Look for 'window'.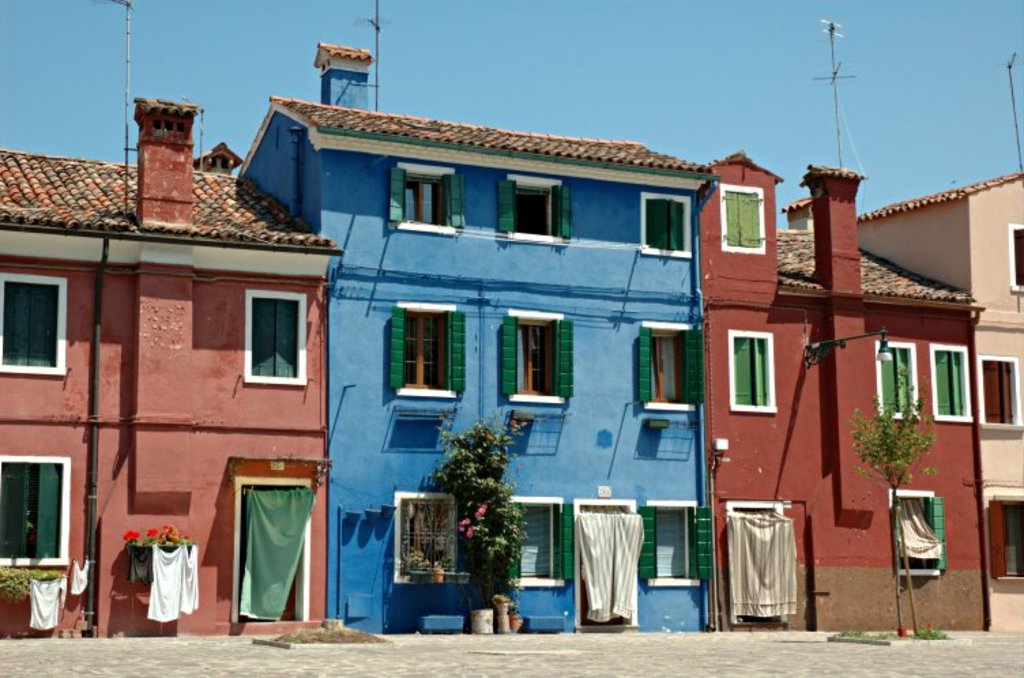
Found: 398, 310, 455, 391.
